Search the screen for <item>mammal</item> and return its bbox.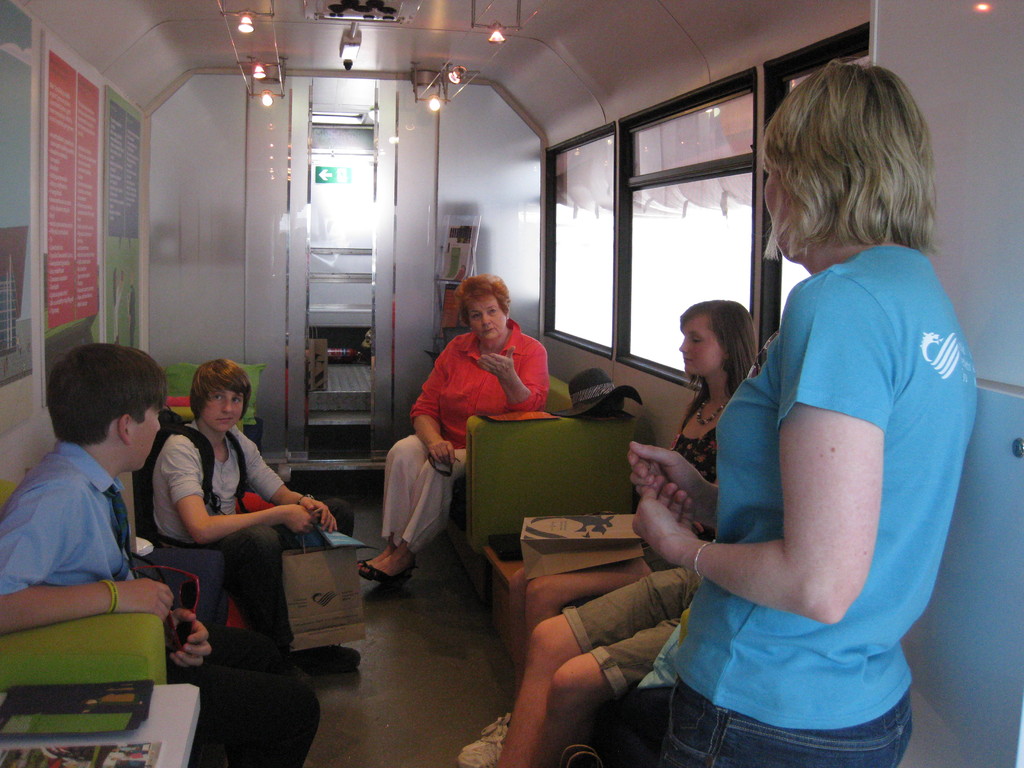
Found: <bbox>692, 88, 986, 748</bbox>.
